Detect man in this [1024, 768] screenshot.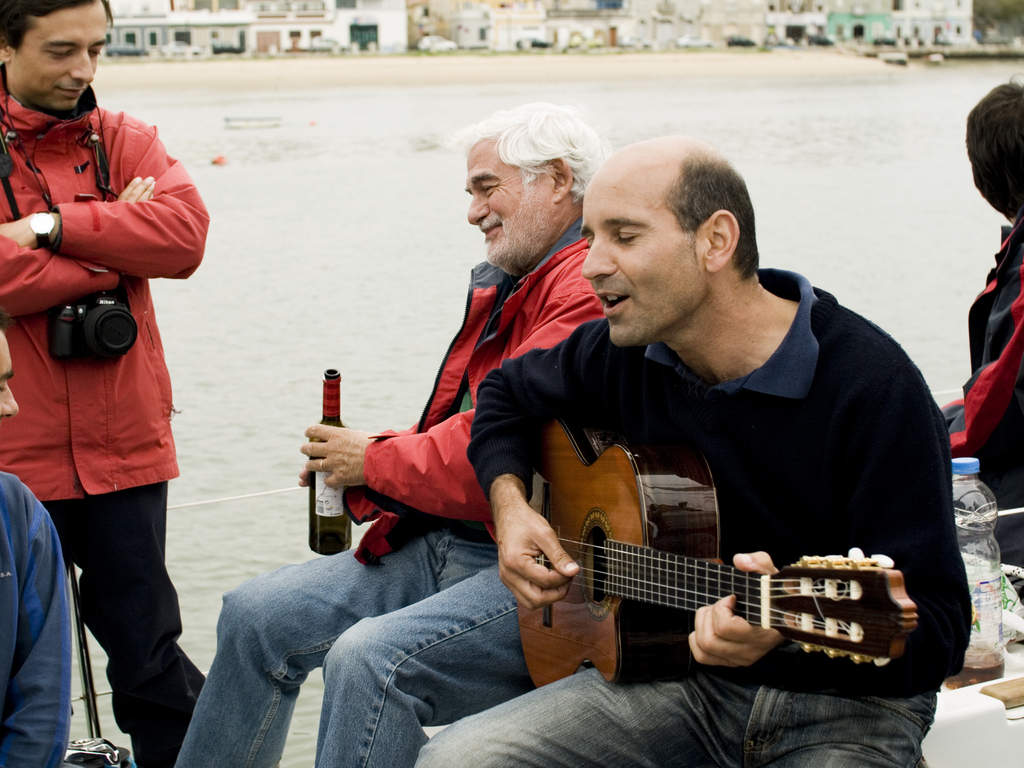
Detection: (left=415, top=129, right=969, bottom=767).
